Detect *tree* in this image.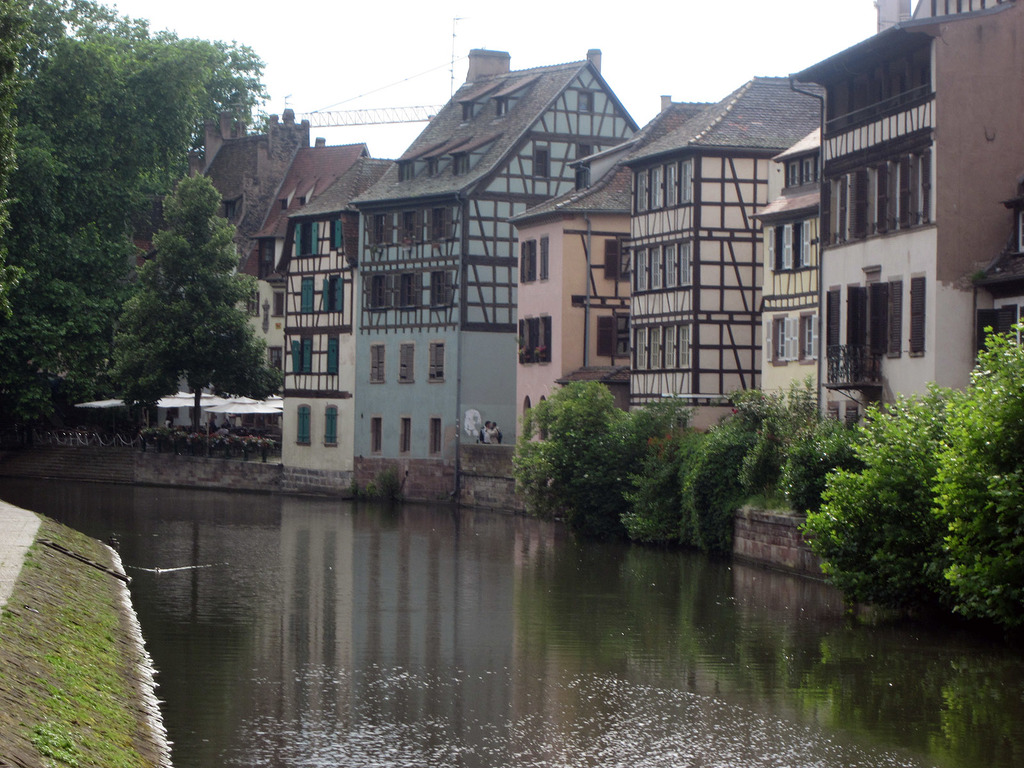
Detection: x1=103, y1=162, x2=288, y2=420.
